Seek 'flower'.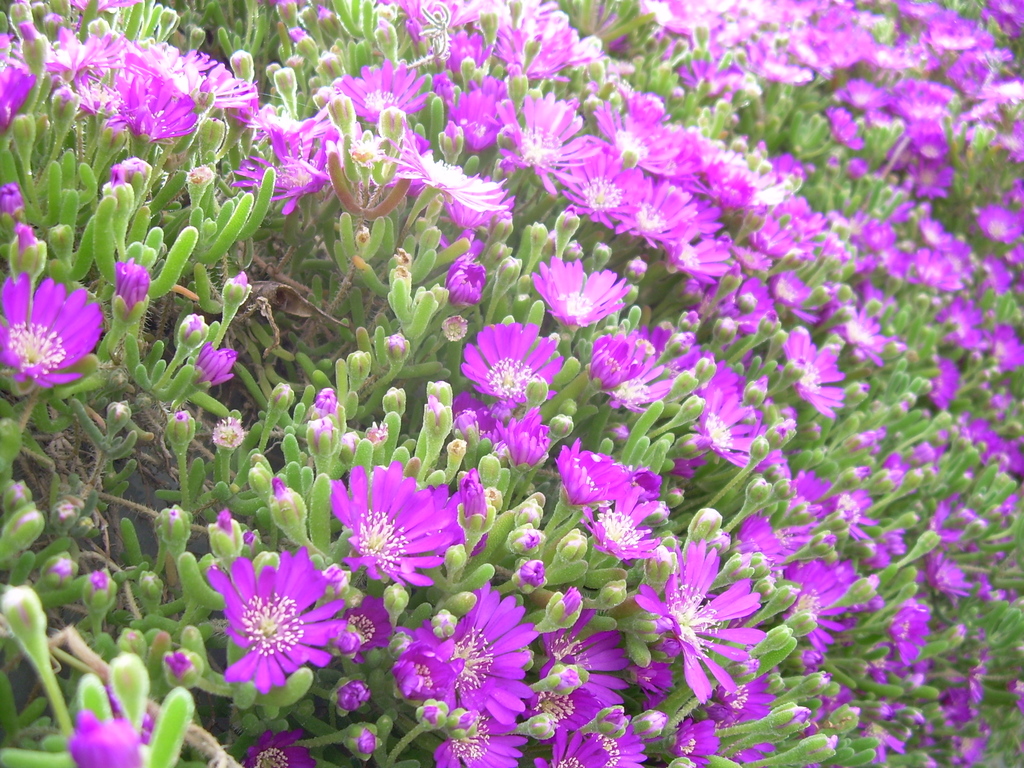
select_region(961, 653, 989, 708).
